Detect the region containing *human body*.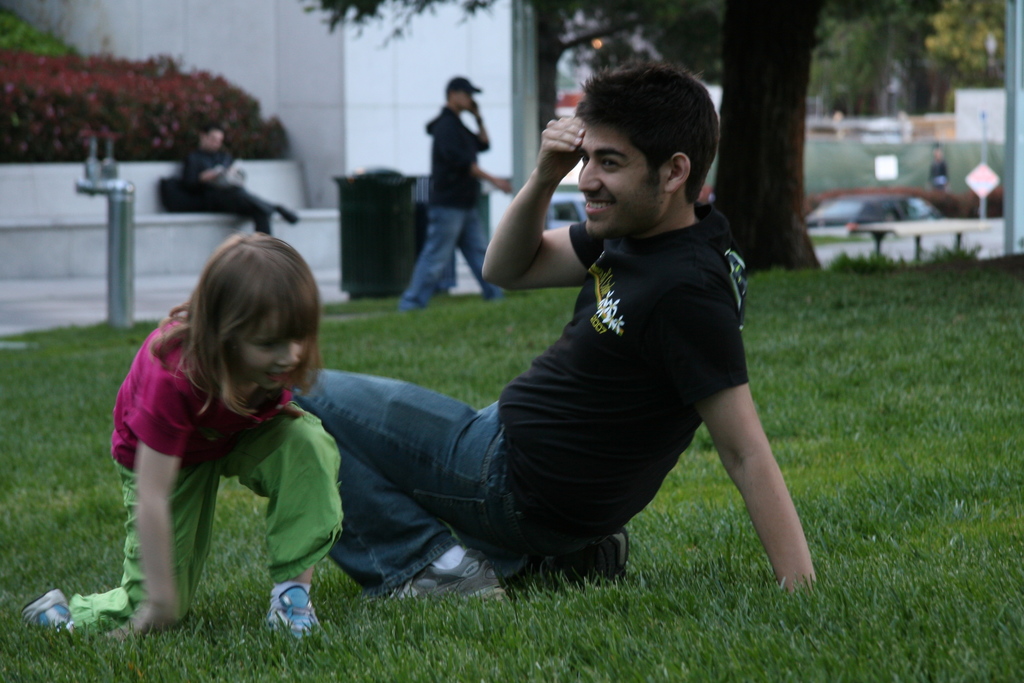
[left=86, top=233, right=374, bottom=630].
